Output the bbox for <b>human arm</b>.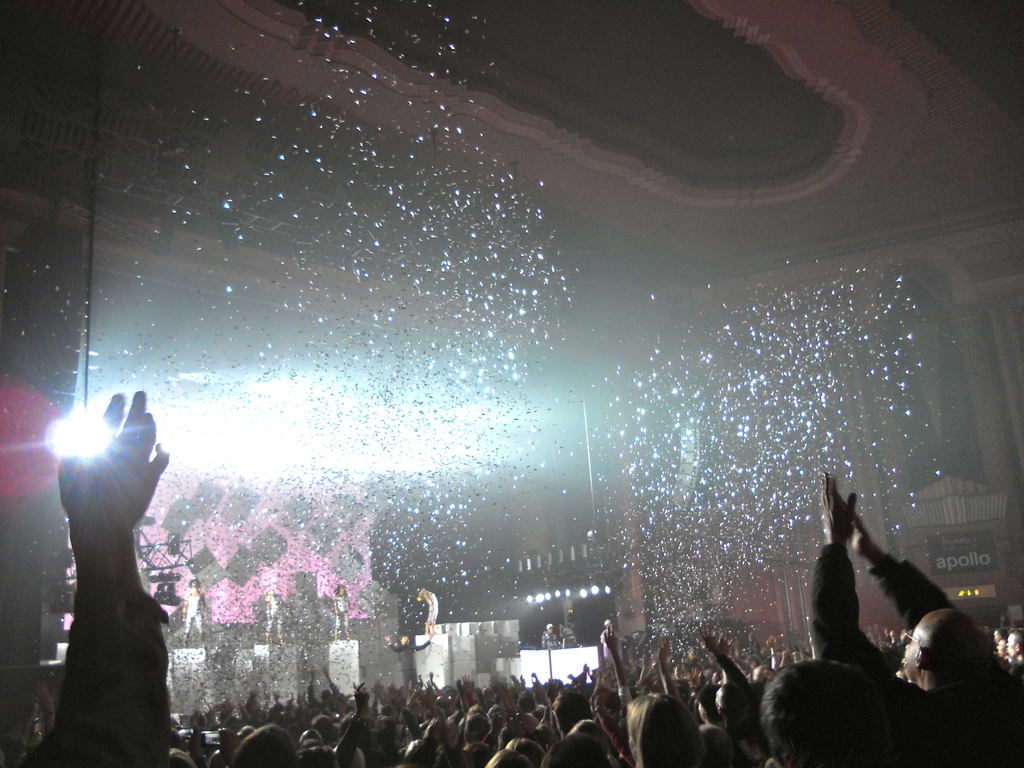
(308, 669, 329, 701).
